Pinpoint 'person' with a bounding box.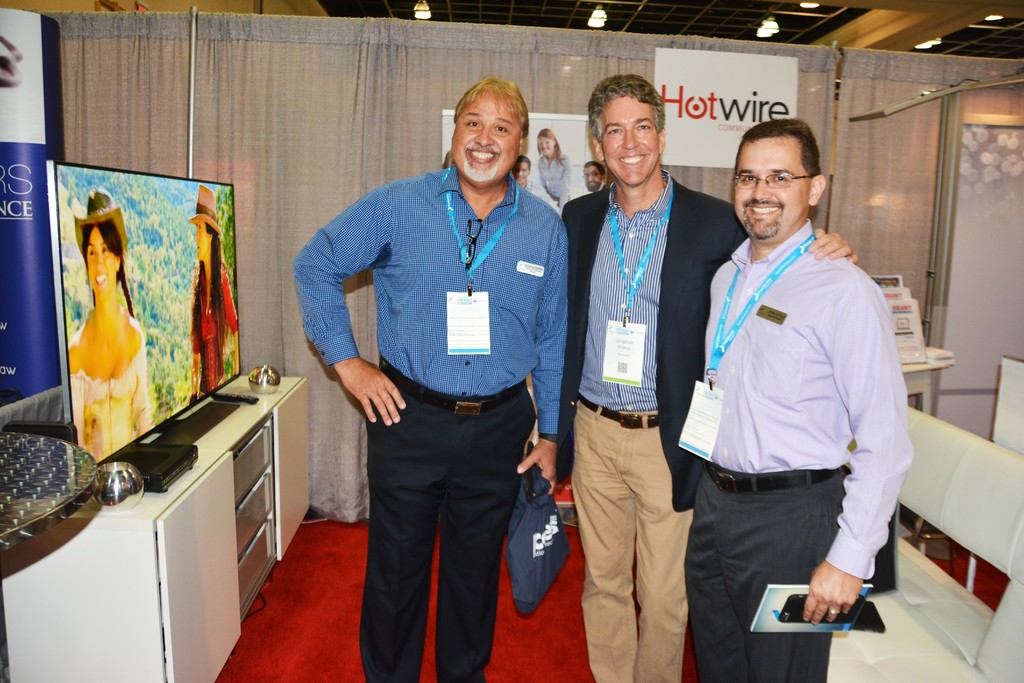
536,129,569,212.
